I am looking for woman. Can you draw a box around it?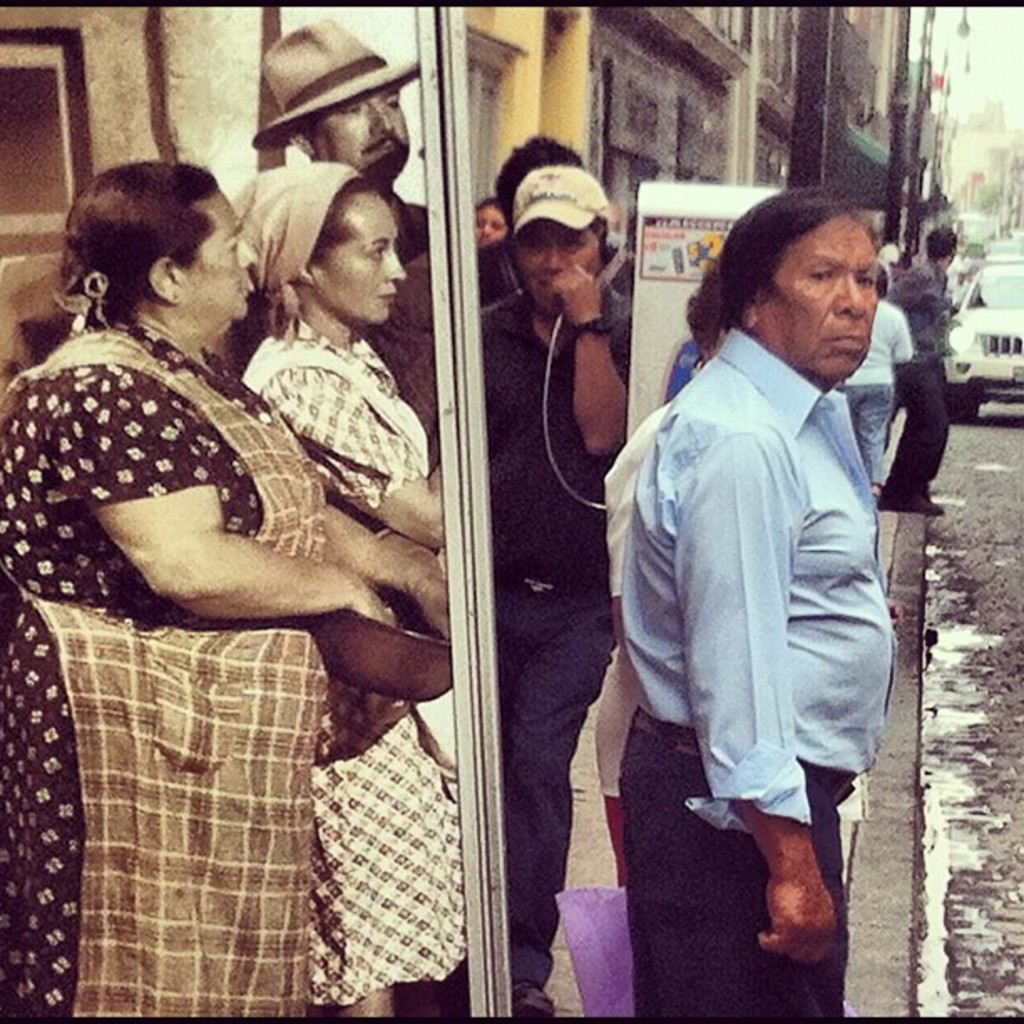
Sure, the bounding box is 243,161,458,1022.
